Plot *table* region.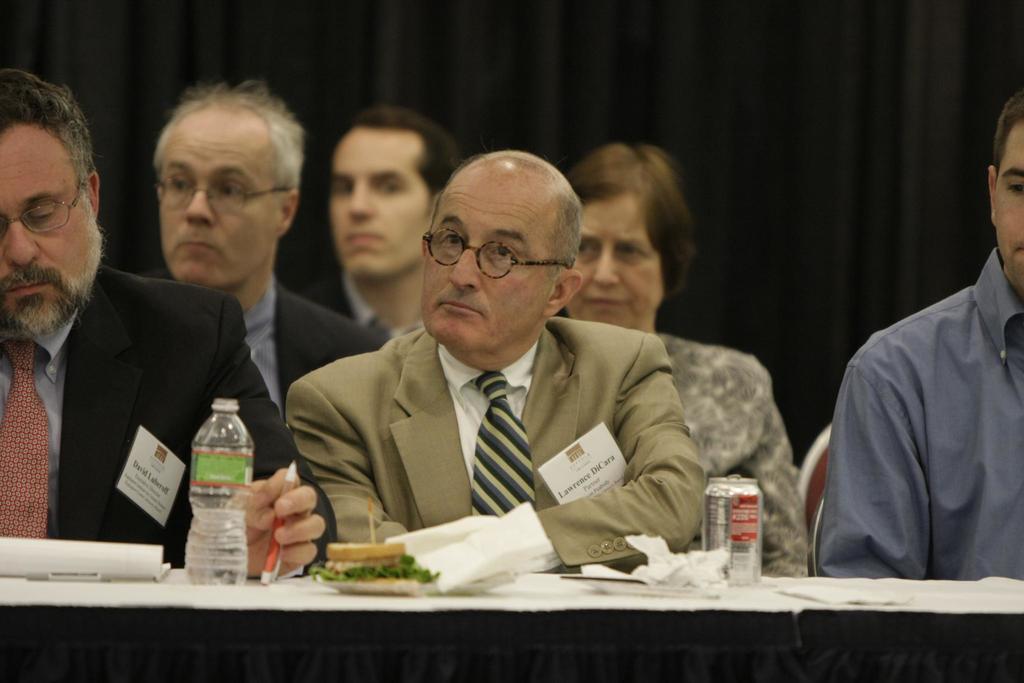
Plotted at bbox=[0, 570, 1023, 682].
